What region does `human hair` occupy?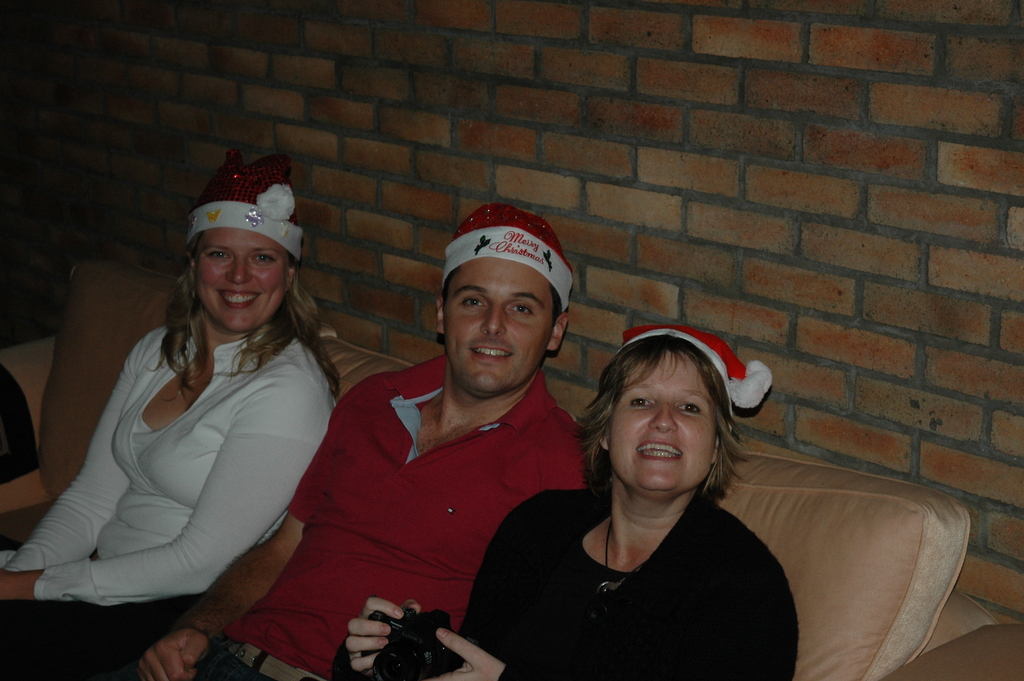
x1=577, y1=332, x2=765, y2=507.
